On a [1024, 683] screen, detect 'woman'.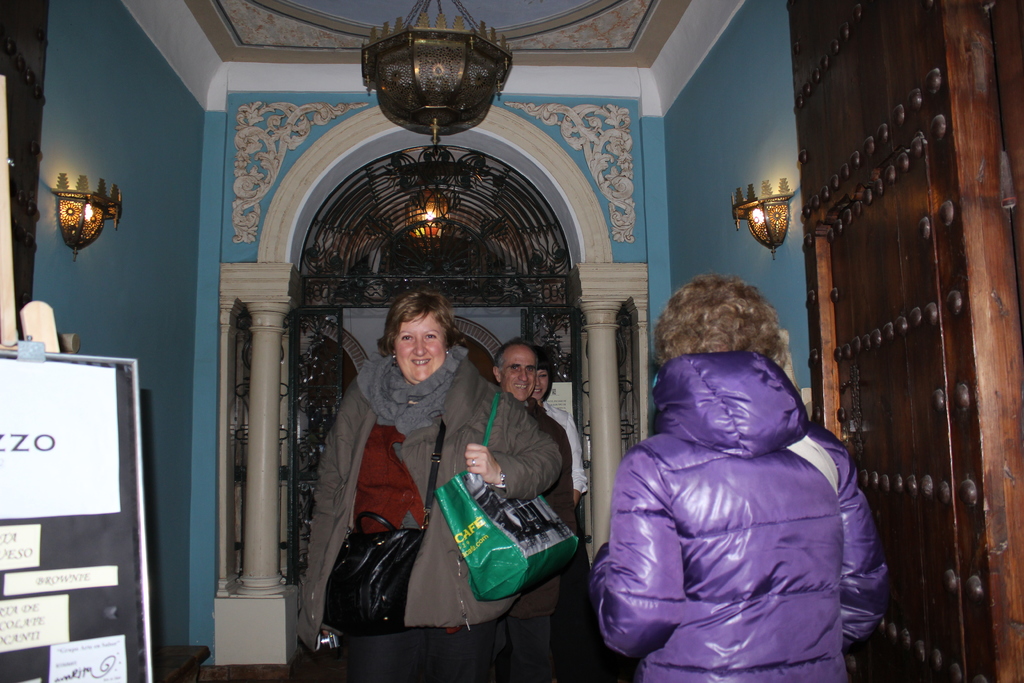
Rect(310, 261, 523, 673).
